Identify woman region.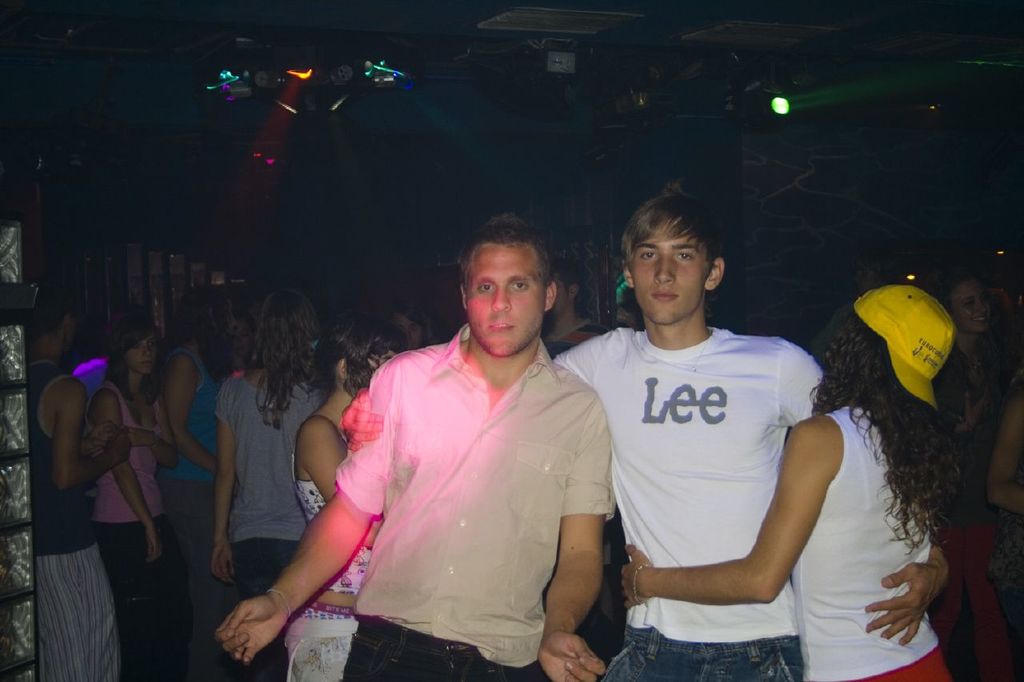
Region: [x1=613, y1=291, x2=942, y2=681].
